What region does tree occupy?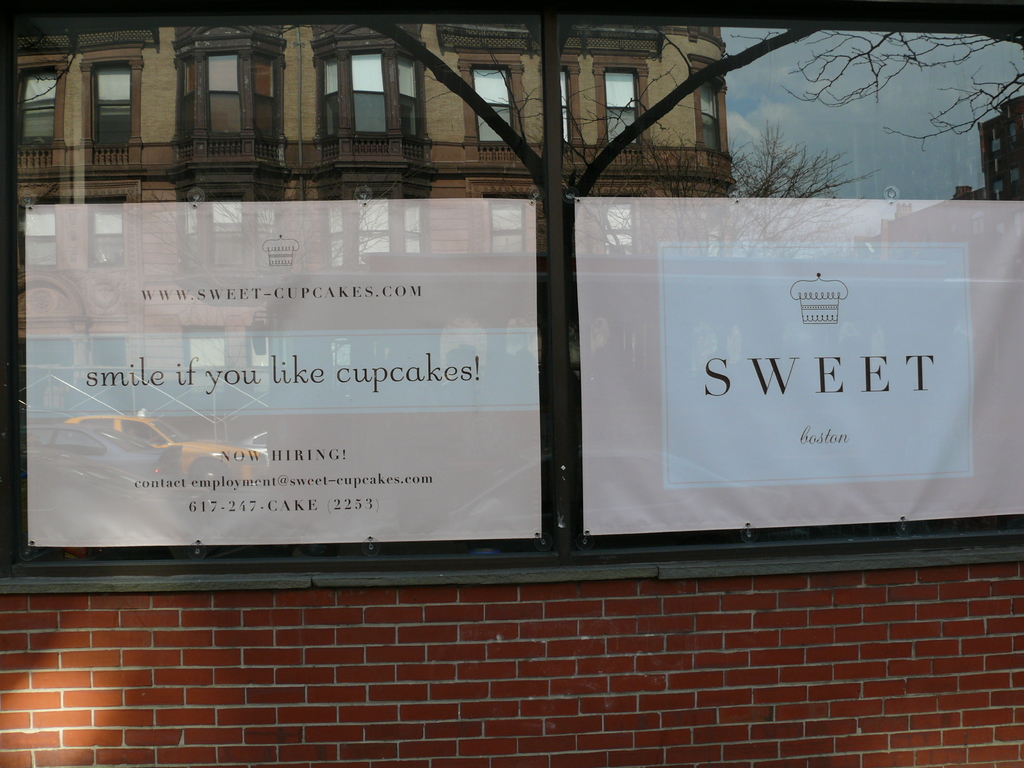
pyautogui.locateOnScreen(11, 17, 81, 156).
